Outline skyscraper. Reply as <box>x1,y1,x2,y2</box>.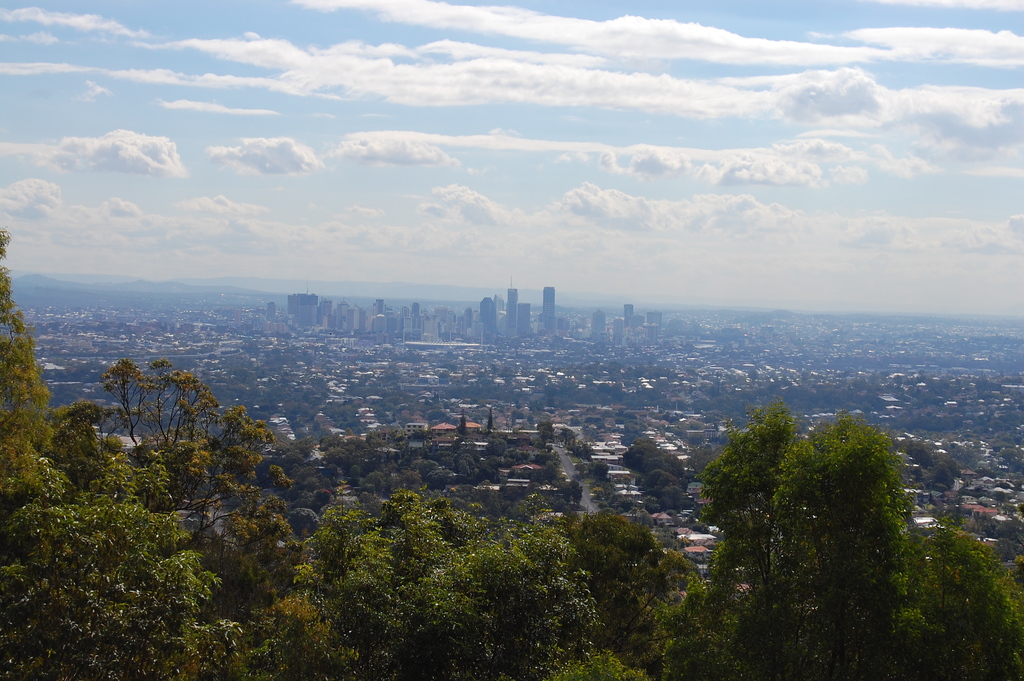
<box>334,301,346,326</box>.
